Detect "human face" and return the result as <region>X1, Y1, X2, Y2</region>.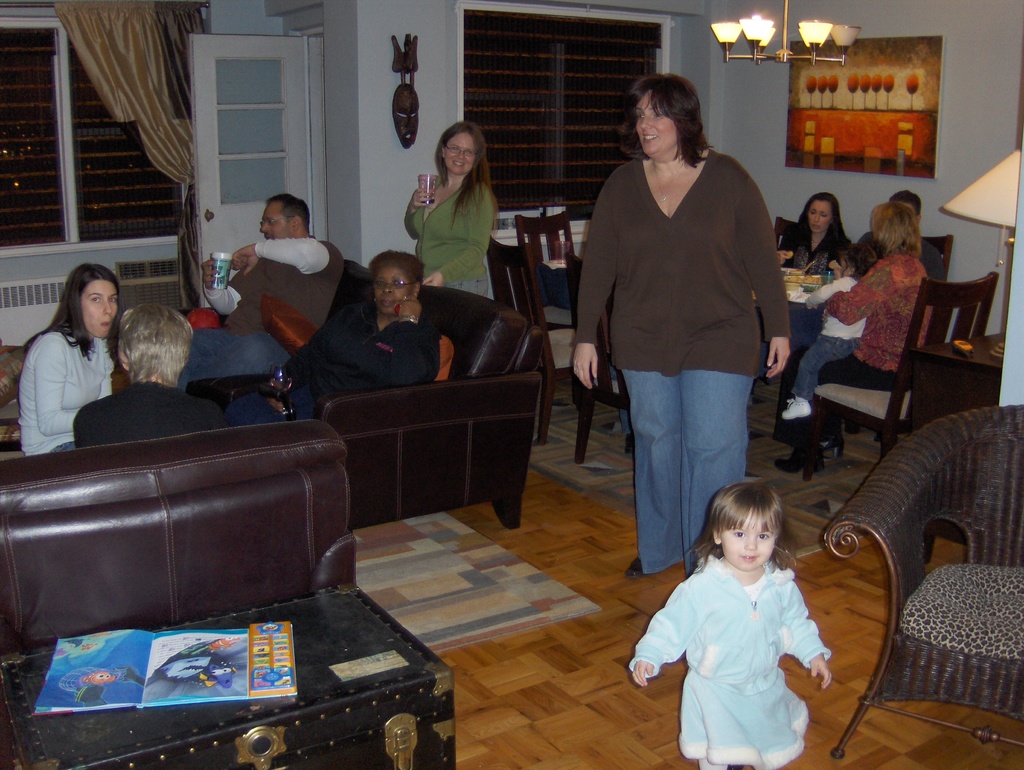
<region>255, 199, 297, 241</region>.
